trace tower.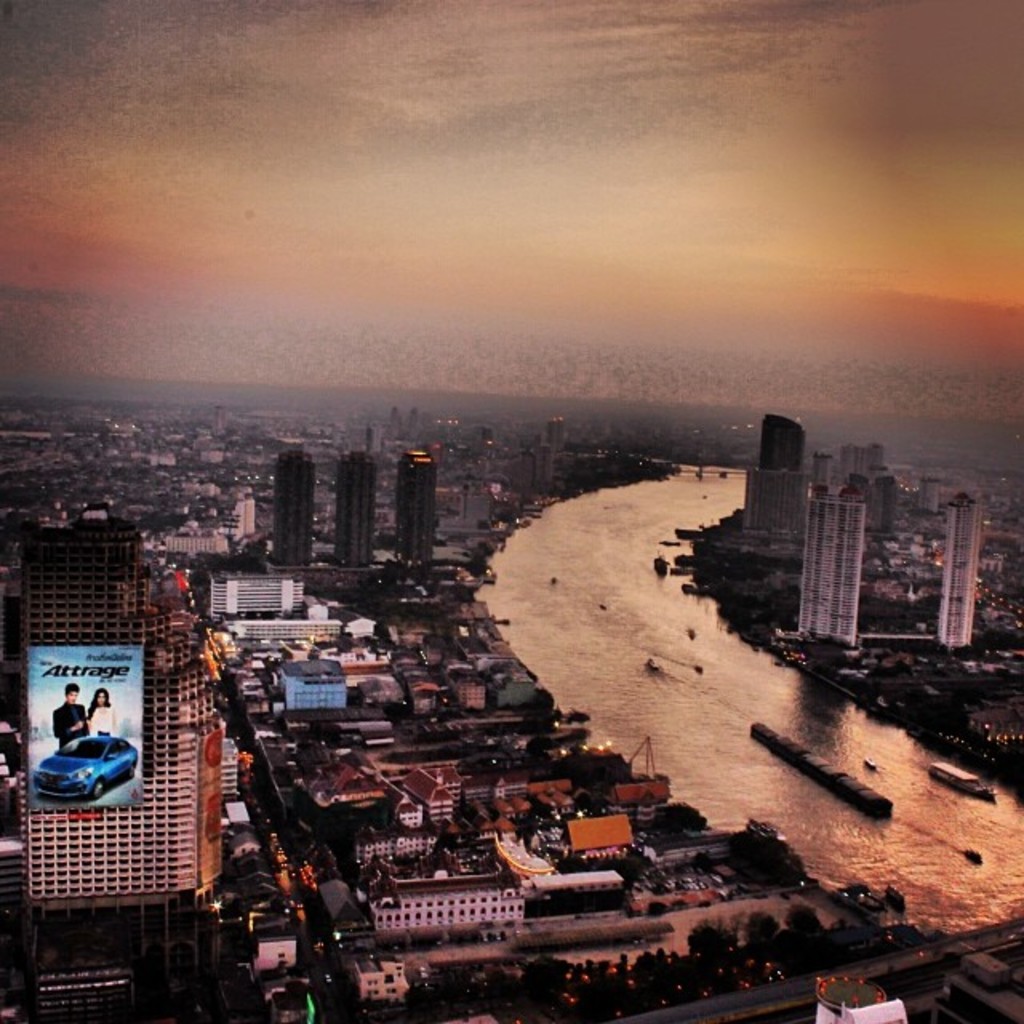
Traced to 269 442 325 579.
